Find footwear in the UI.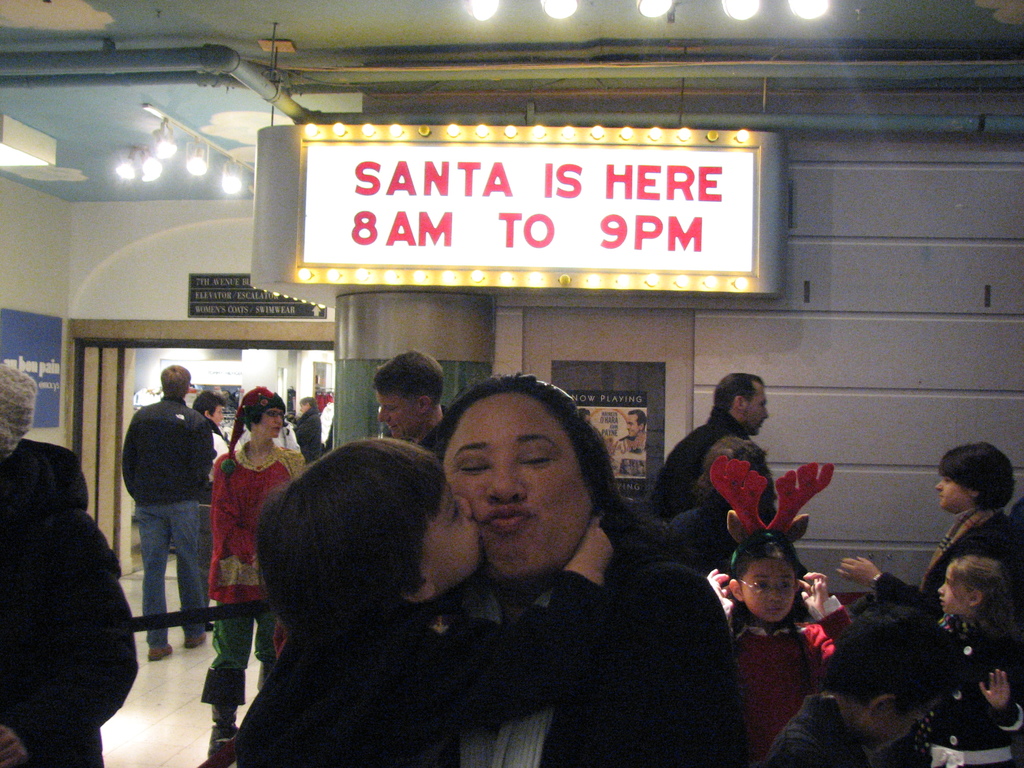
UI element at pyautogui.locateOnScreen(147, 643, 176, 660).
